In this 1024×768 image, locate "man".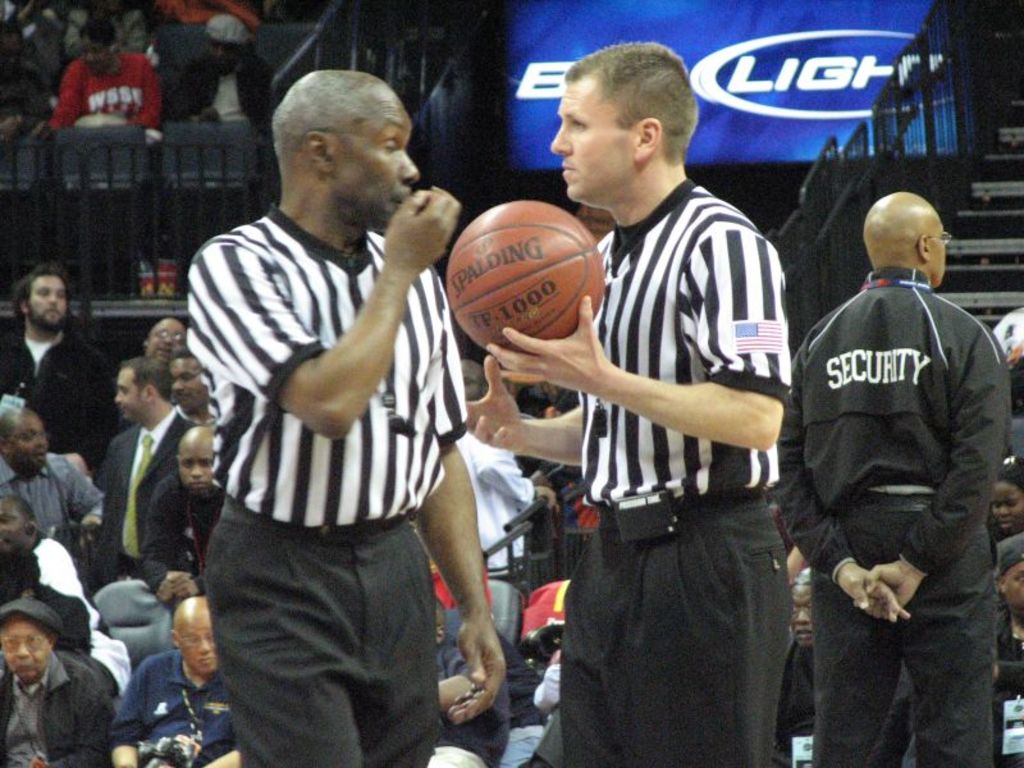
Bounding box: bbox=[179, 67, 515, 767].
